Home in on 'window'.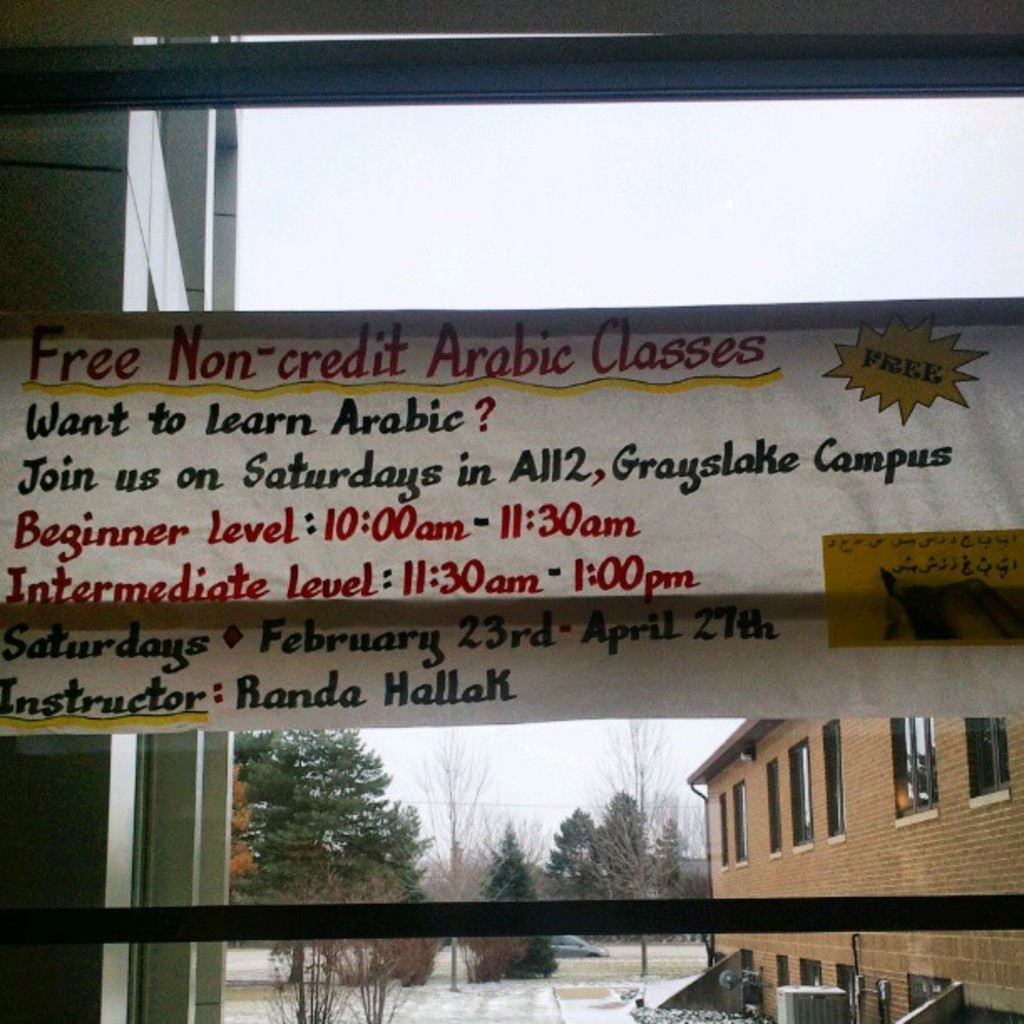
Homed in at Rect(888, 711, 945, 830).
